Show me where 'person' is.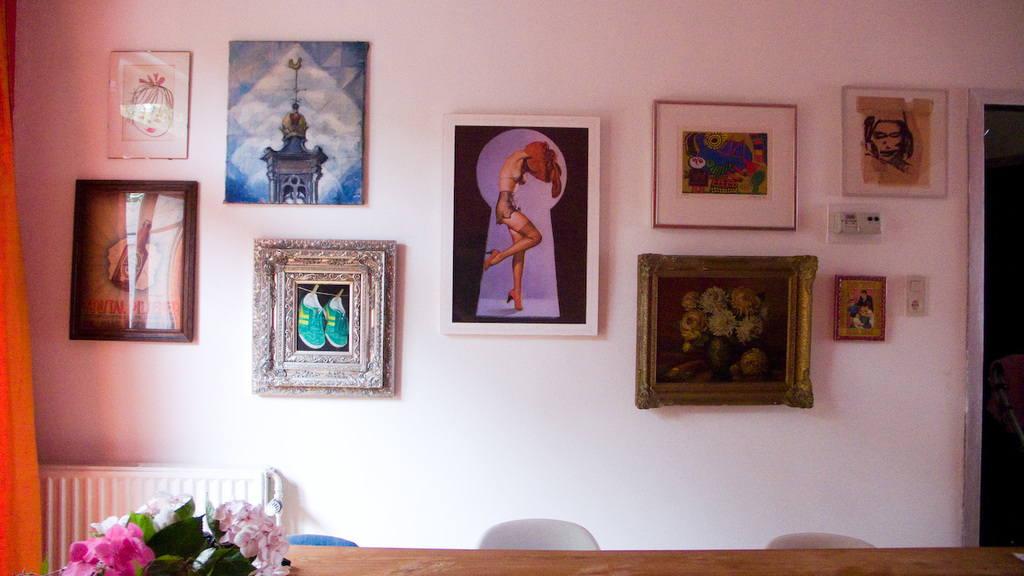
'person' is at left=853, top=311, right=864, bottom=328.
